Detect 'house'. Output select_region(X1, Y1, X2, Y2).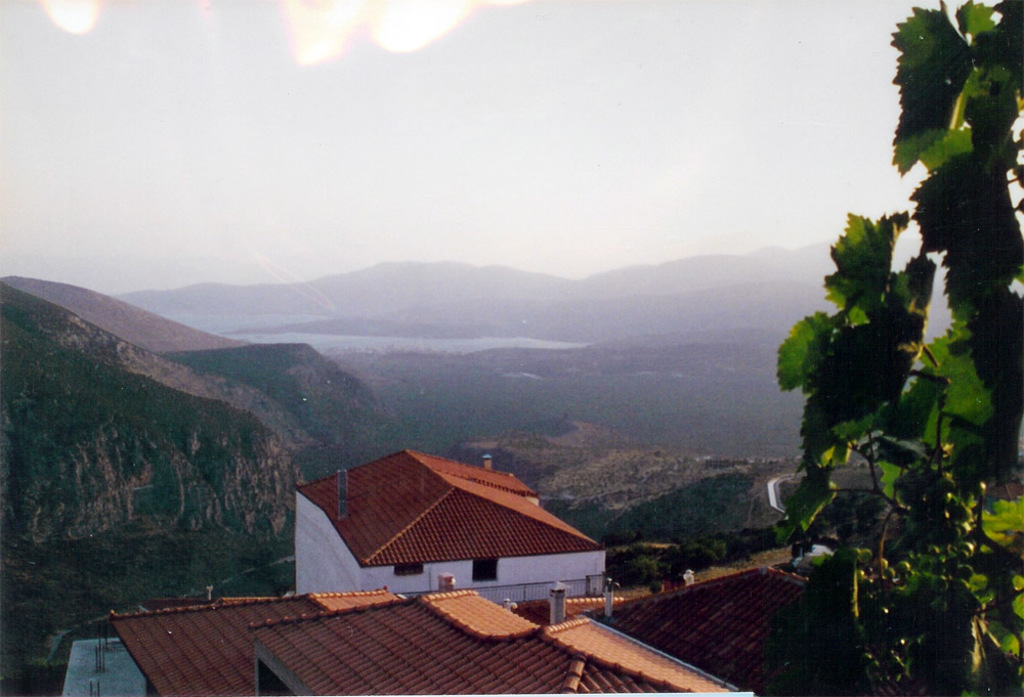
select_region(108, 447, 884, 696).
